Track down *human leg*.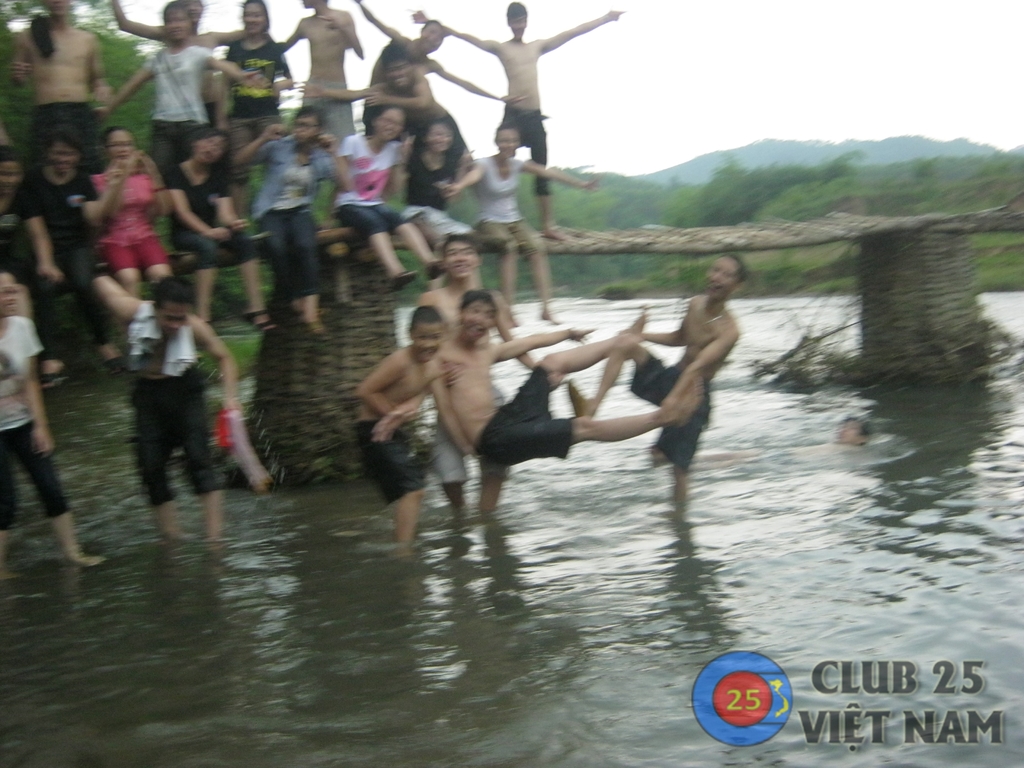
Tracked to x1=41 y1=252 x2=73 y2=392.
